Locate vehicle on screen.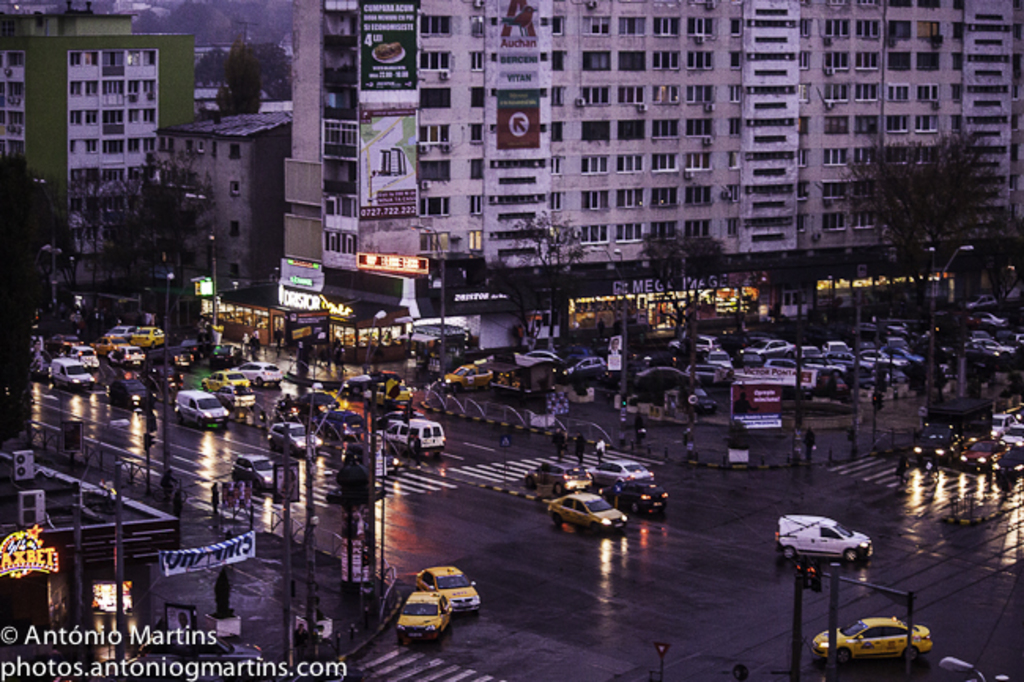
On screen at left=375, top=578, right=463, bottom=654.
